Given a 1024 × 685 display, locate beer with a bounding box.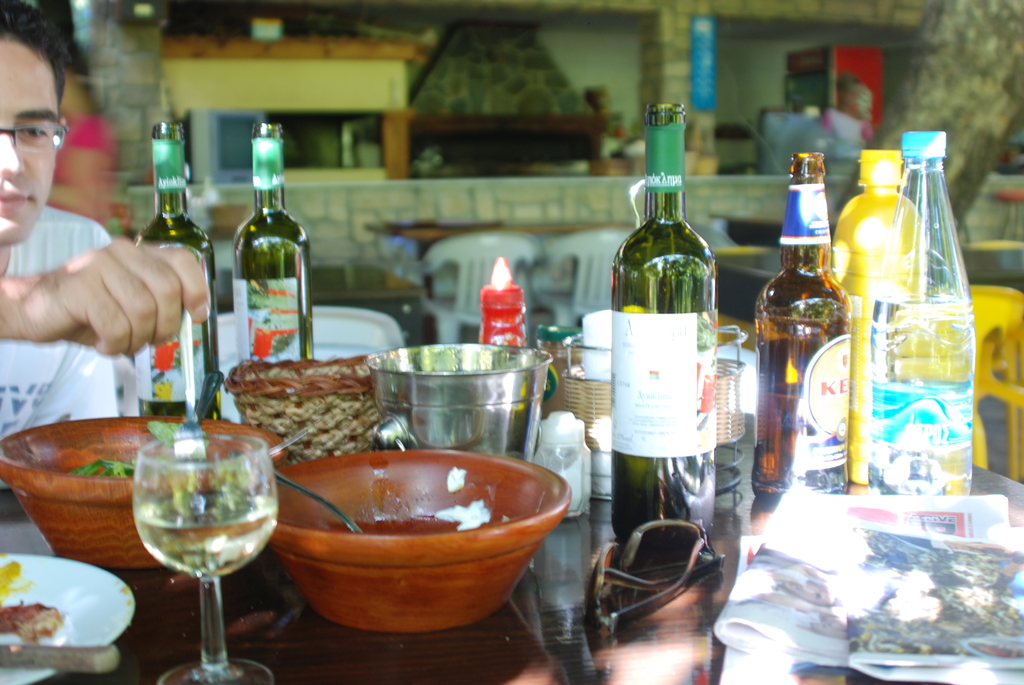
Located: l=760, t=148, r=846, b=497.
